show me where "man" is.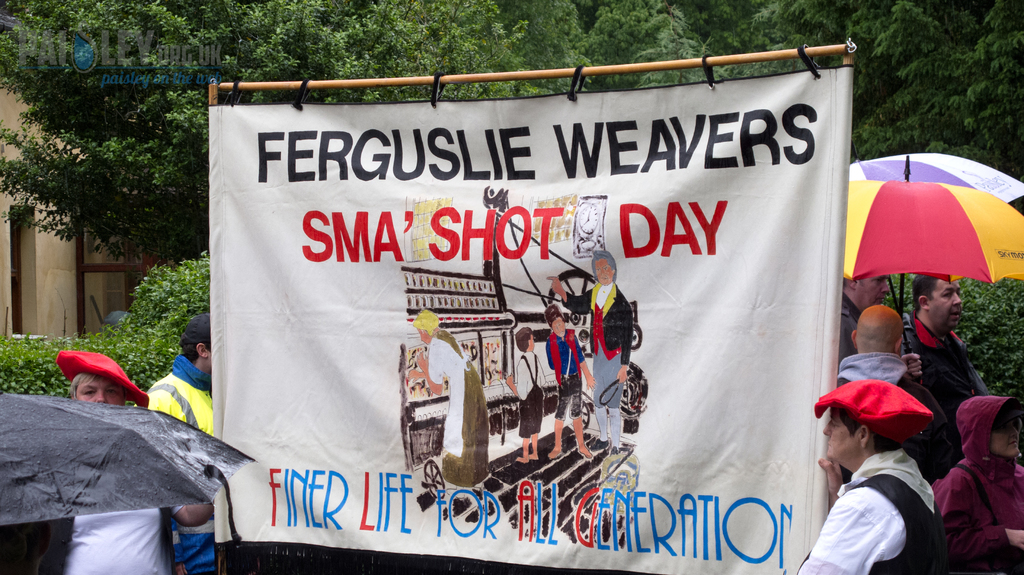
"man" is at x1=57 y1=362 x2=173 y2=574.
